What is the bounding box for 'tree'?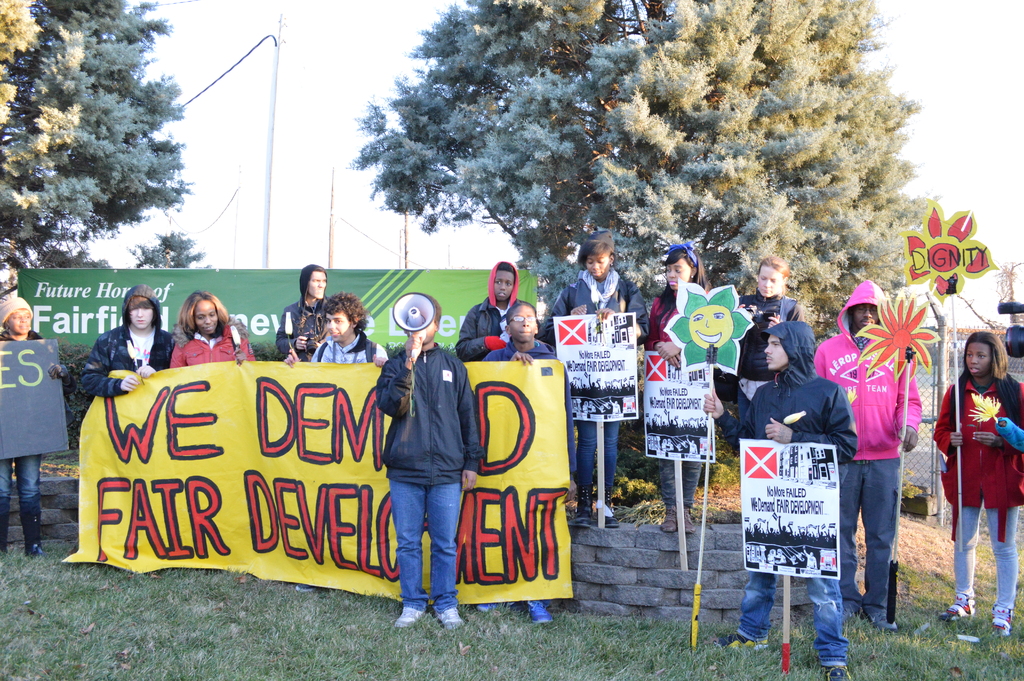
[0,0,199,284].
